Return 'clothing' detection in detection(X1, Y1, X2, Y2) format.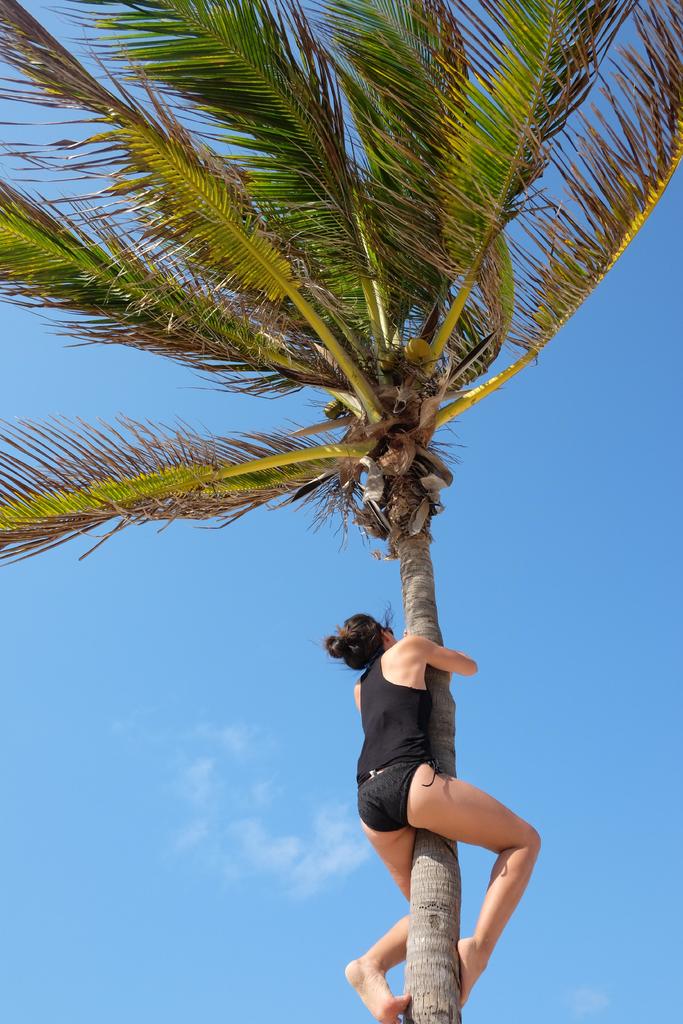
detection(353, 637, 436, 828).
